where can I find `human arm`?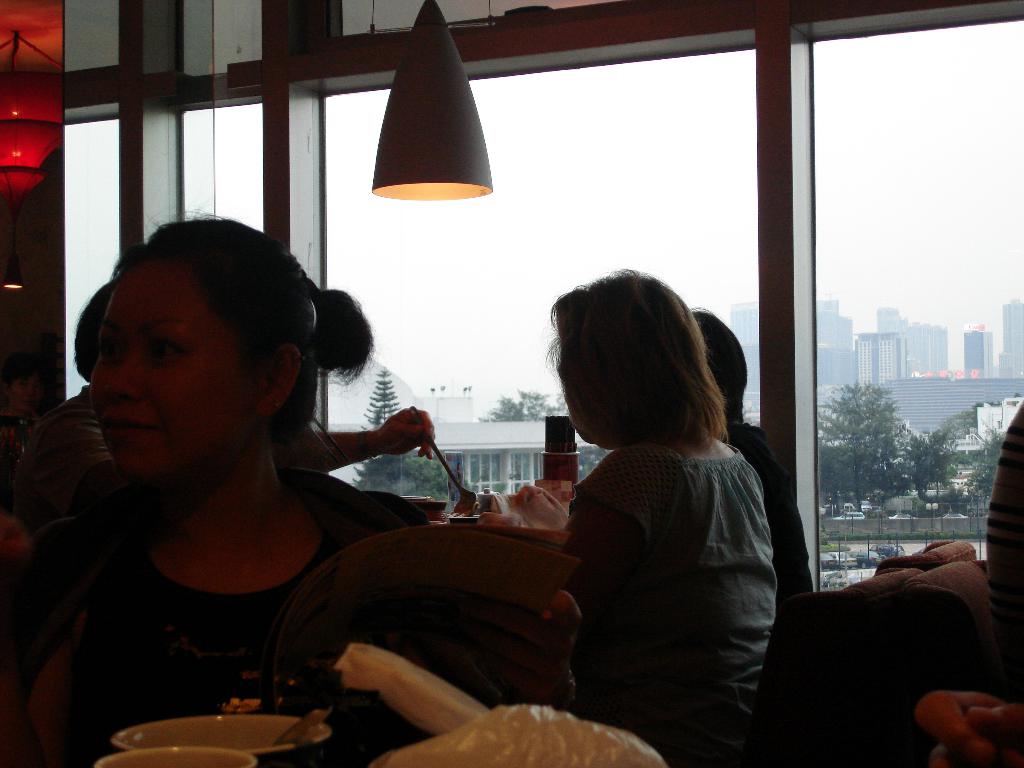
You can find it at {"left": 916, "top": 401, "right": 1023, "bottom": 767}.
